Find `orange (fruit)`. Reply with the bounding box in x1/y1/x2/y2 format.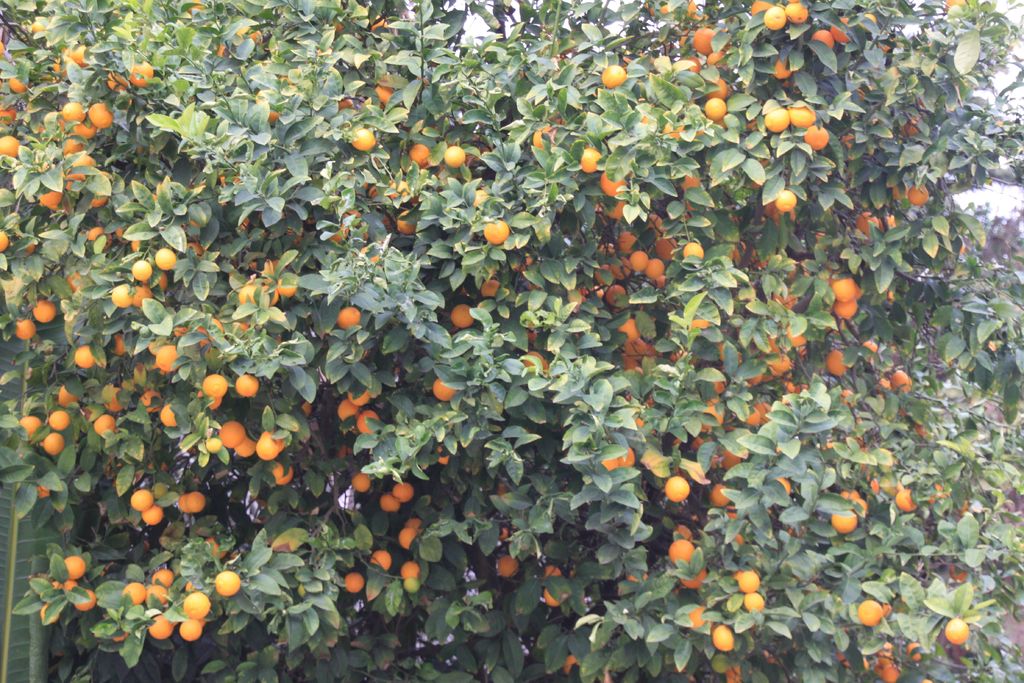
40/431/68/463.
